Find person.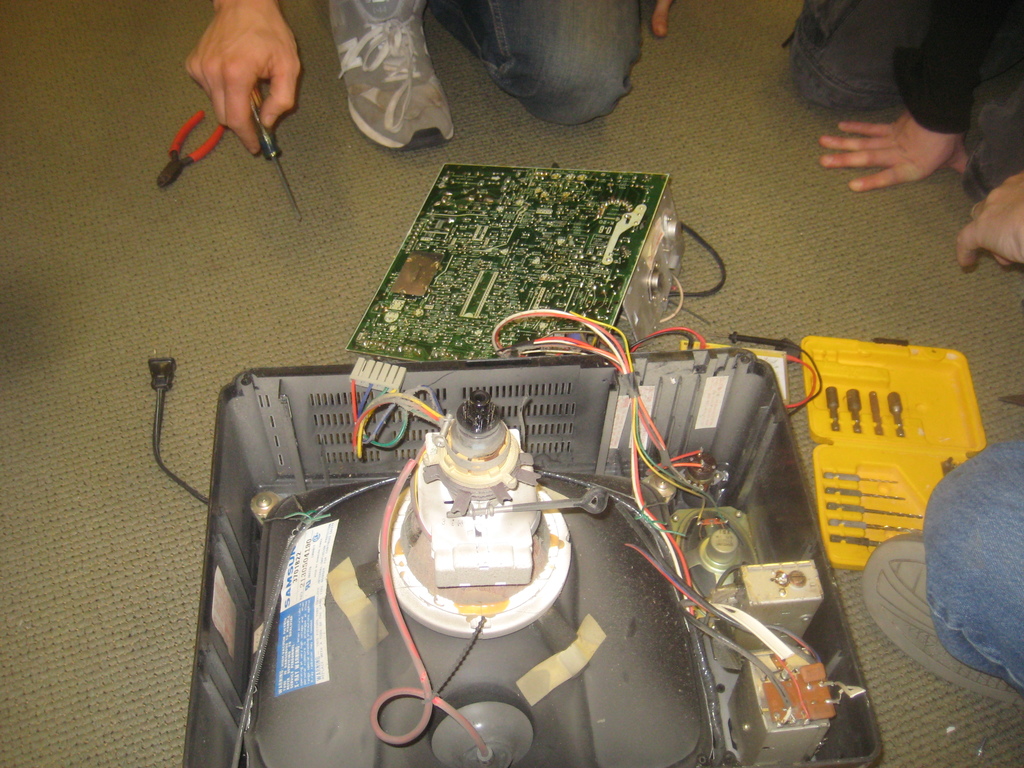
781, 2, 1023, 280.
